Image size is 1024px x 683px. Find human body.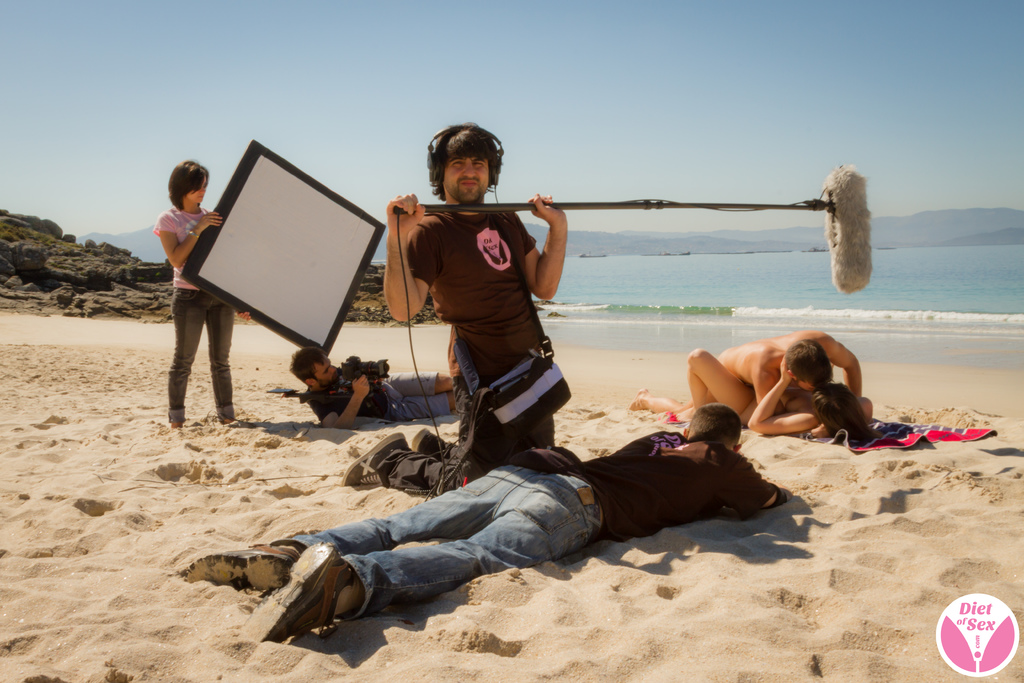
{"left": 632, "top": 334, "right": 865, "bottom": 438}.
